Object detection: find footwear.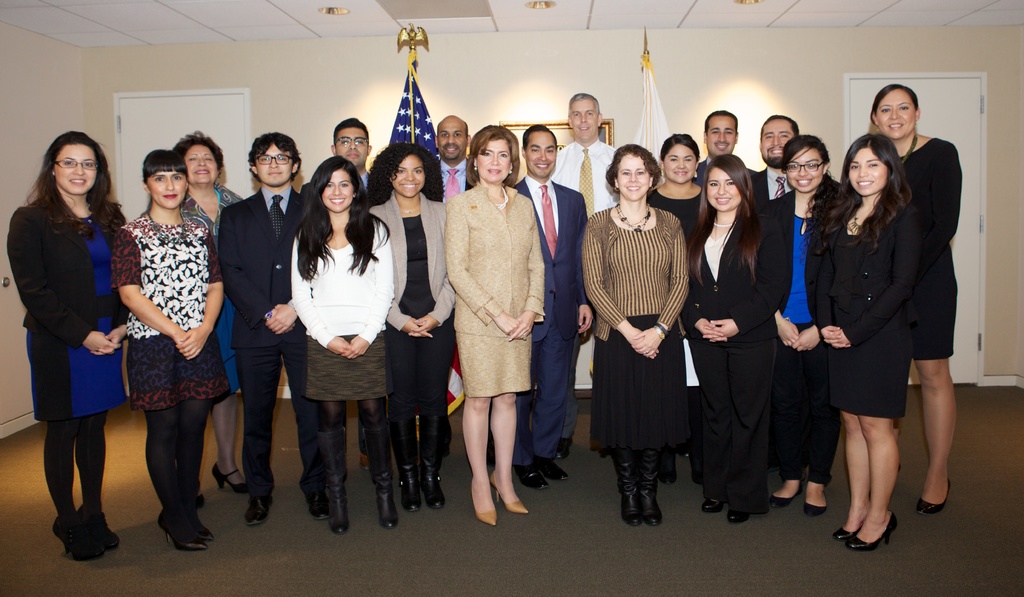
[158, 508, 221, 545].
